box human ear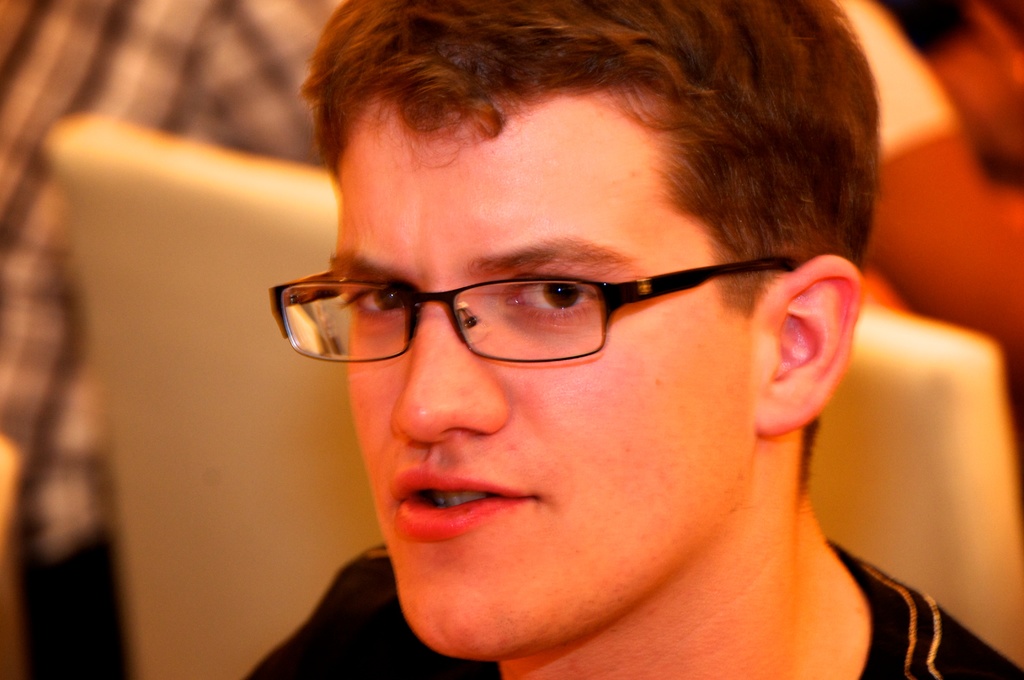
crop(758, 252, 867, 437)
